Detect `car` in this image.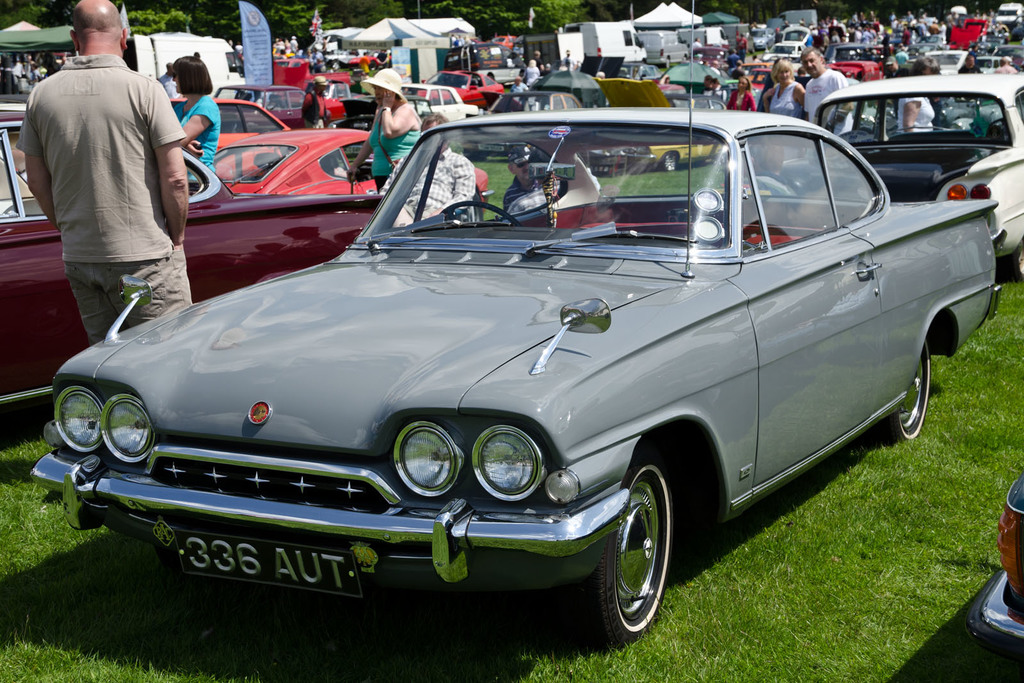
Detection: <region>460, 86, 594, 157</region>.
